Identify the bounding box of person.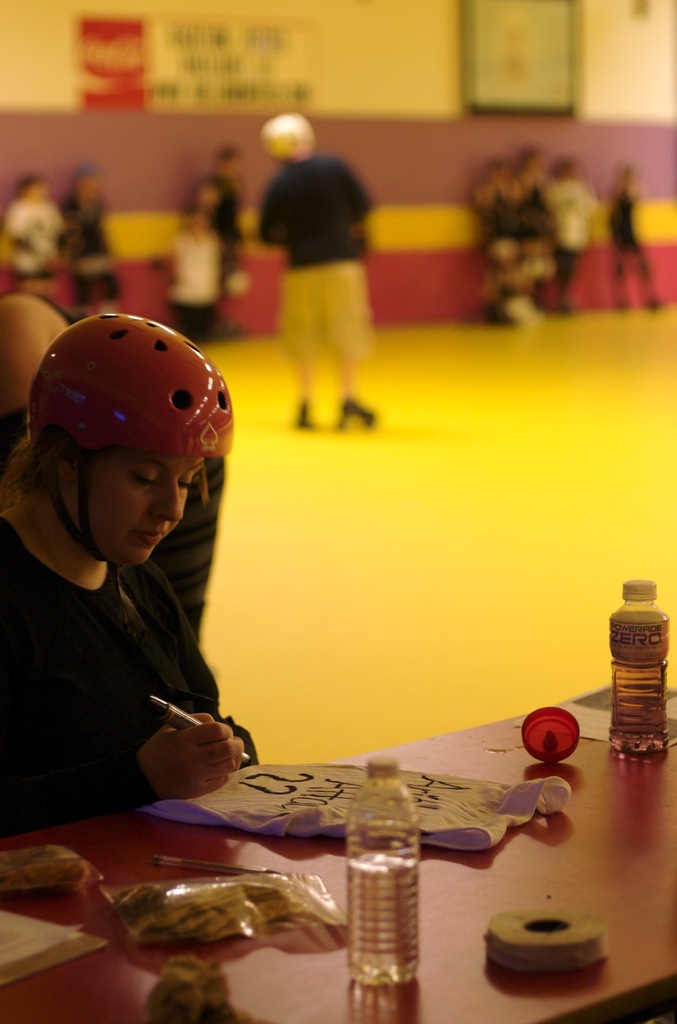
x1=54 y1=163 x2=124 y2=316.
